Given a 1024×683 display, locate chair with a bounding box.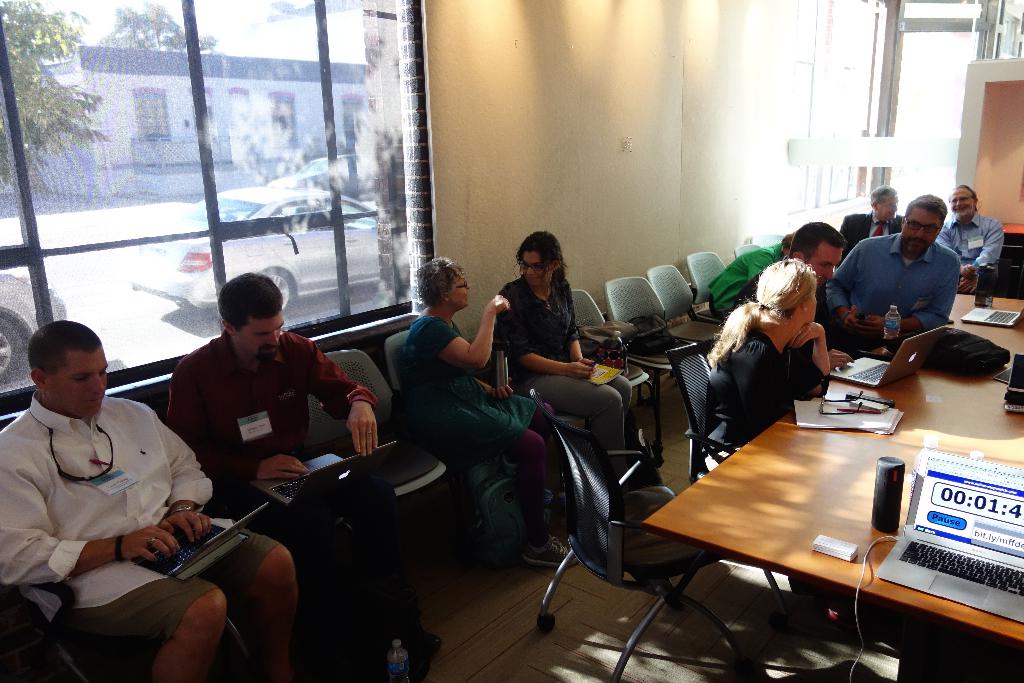
Located: box(735, 241, 762, 259).
